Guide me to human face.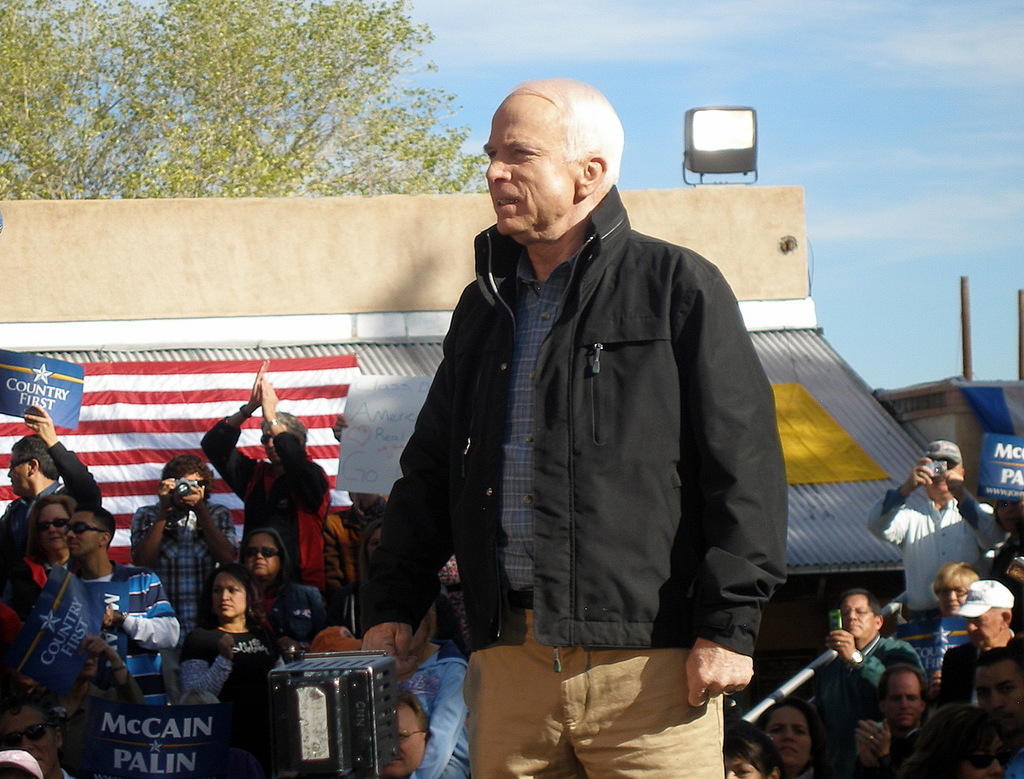
Guidance: bbox(212, 570, 247, 618).
